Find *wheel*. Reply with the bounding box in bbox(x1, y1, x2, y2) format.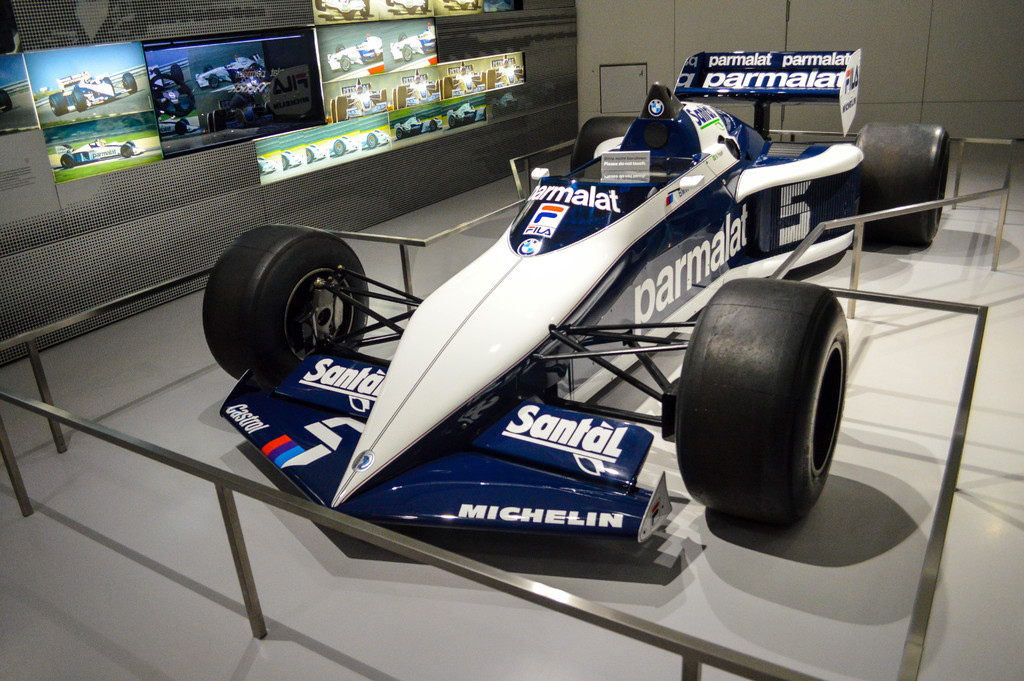
bbox(438, 81, 444, 97).
